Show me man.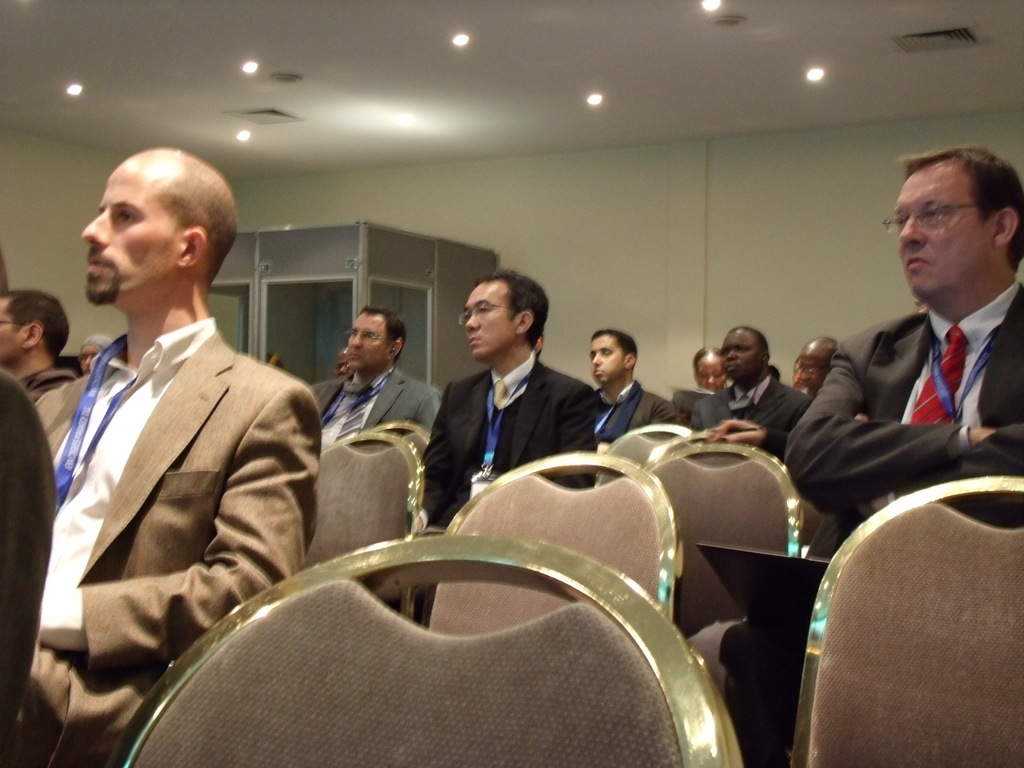
man is here: <bbox>718, 147, 1023, 767</bbox>.
